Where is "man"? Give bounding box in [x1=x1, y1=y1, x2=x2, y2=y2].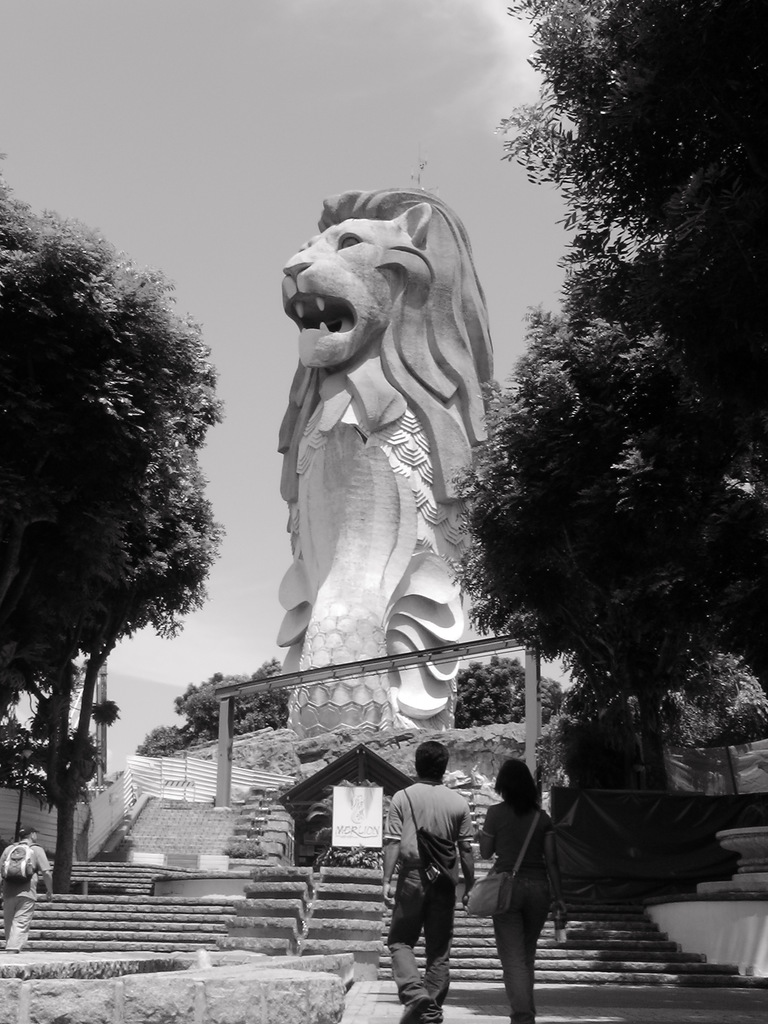
[x1=0, y1=827, x2=53, y2=955].
